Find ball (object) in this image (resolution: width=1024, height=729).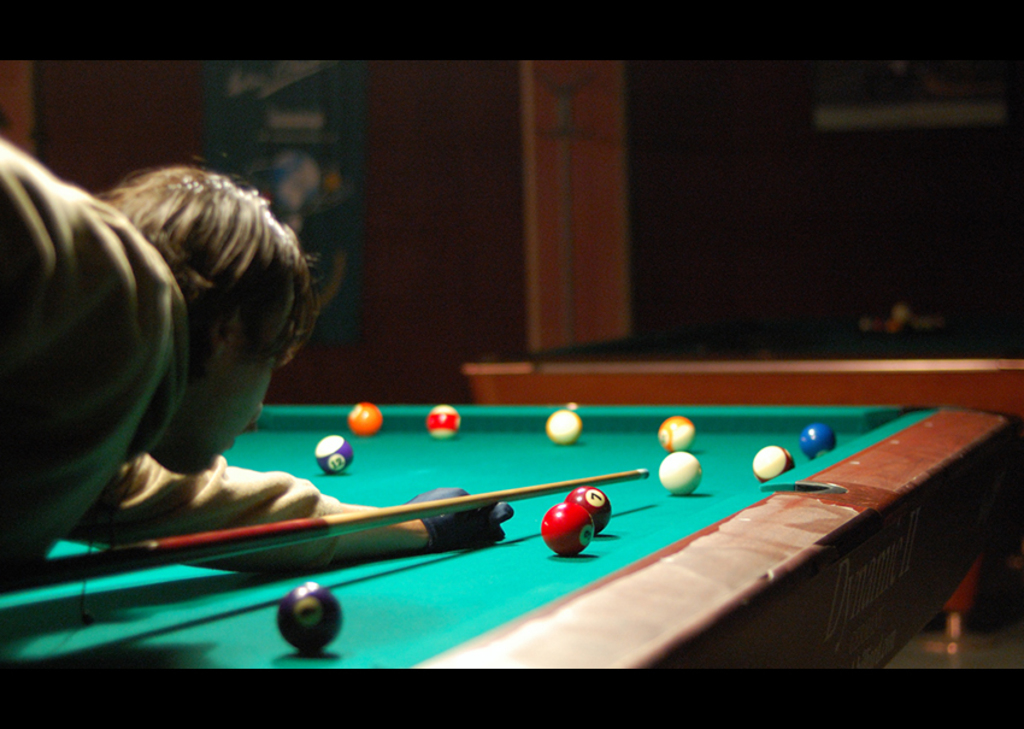
(x1=313, y1=435, x2=355, y2=476).
